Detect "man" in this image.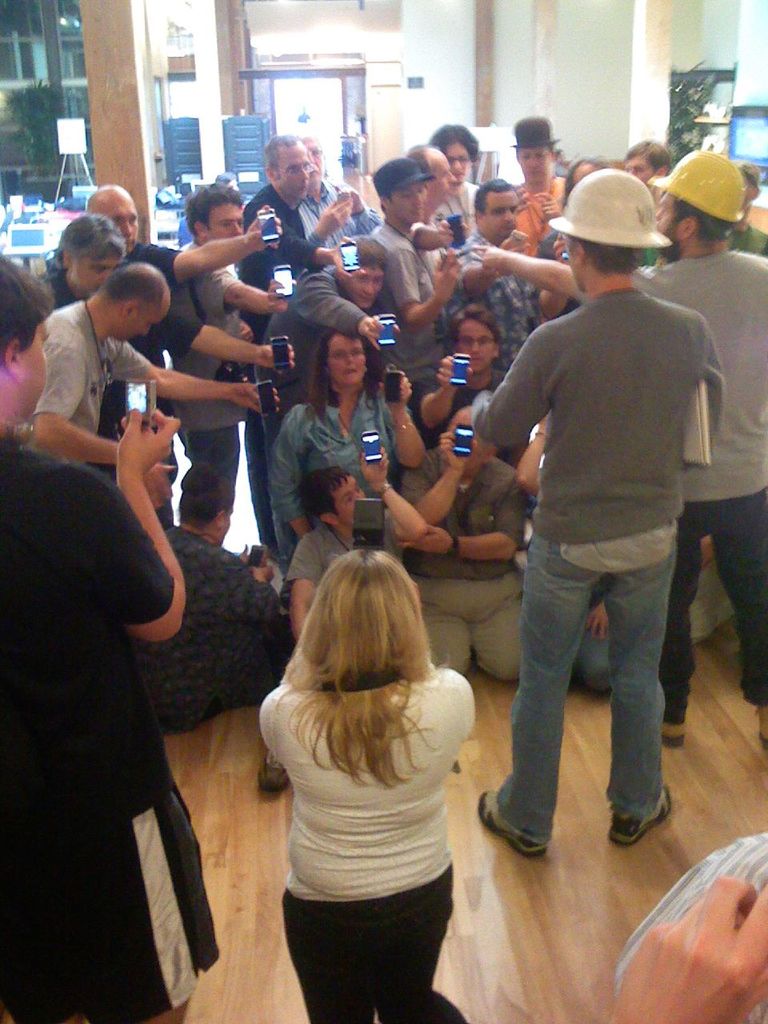
Detection: [402, 146, 458, 276].
